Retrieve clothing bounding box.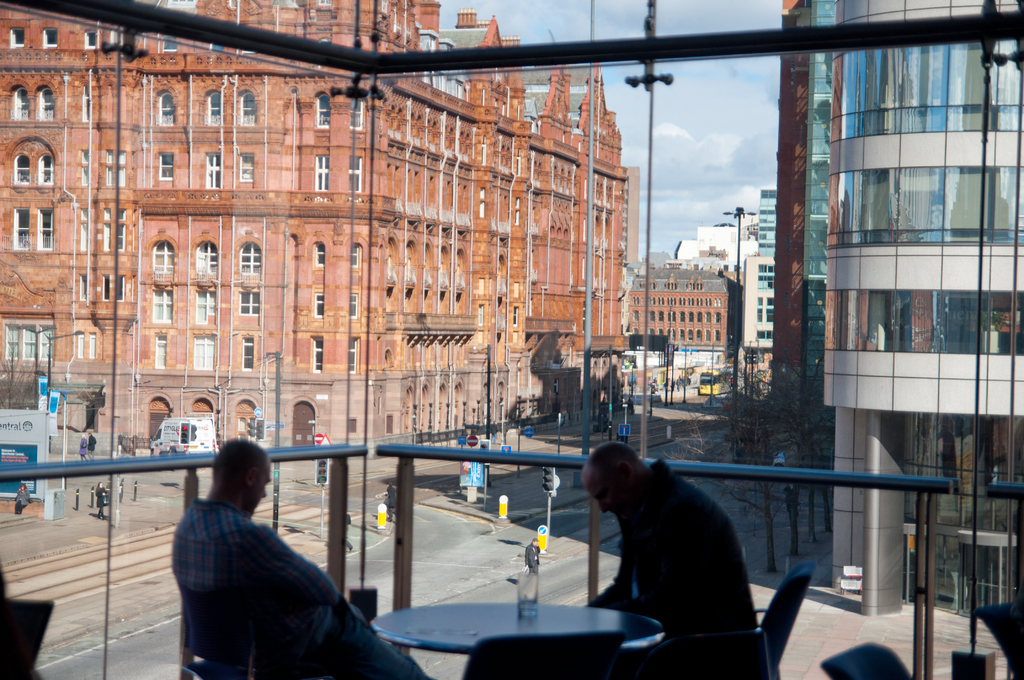
Bounding box: (left=386, top=485, right=396, bottom=515).
